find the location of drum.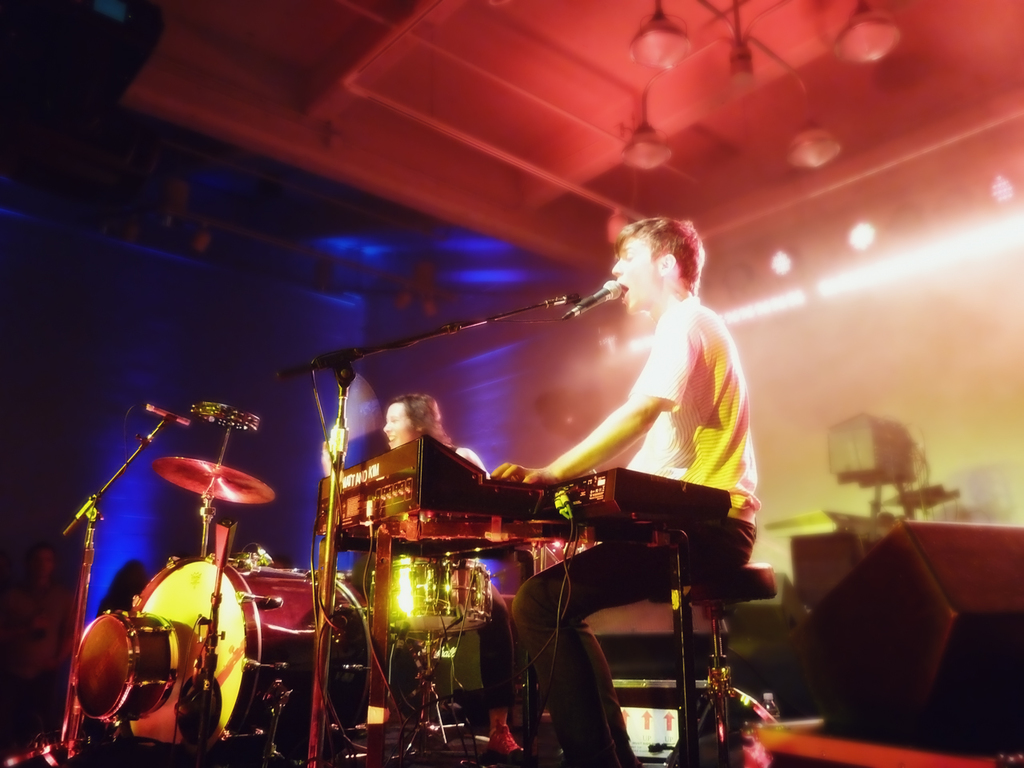
Location: 72 612 178 724.
